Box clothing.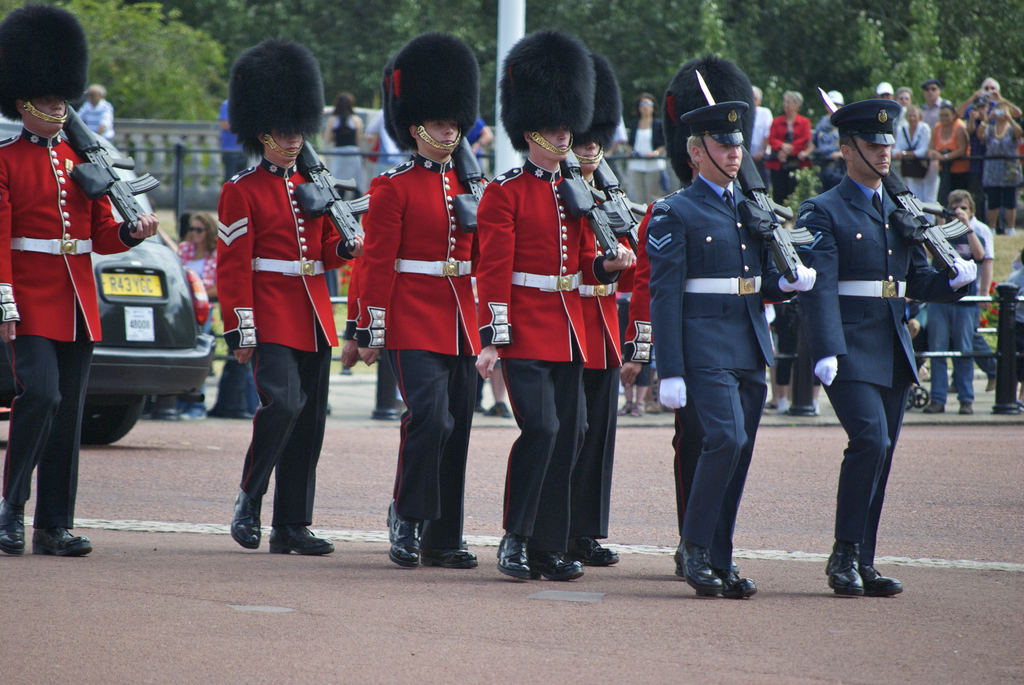
crop(319, 110, 367, 205).
